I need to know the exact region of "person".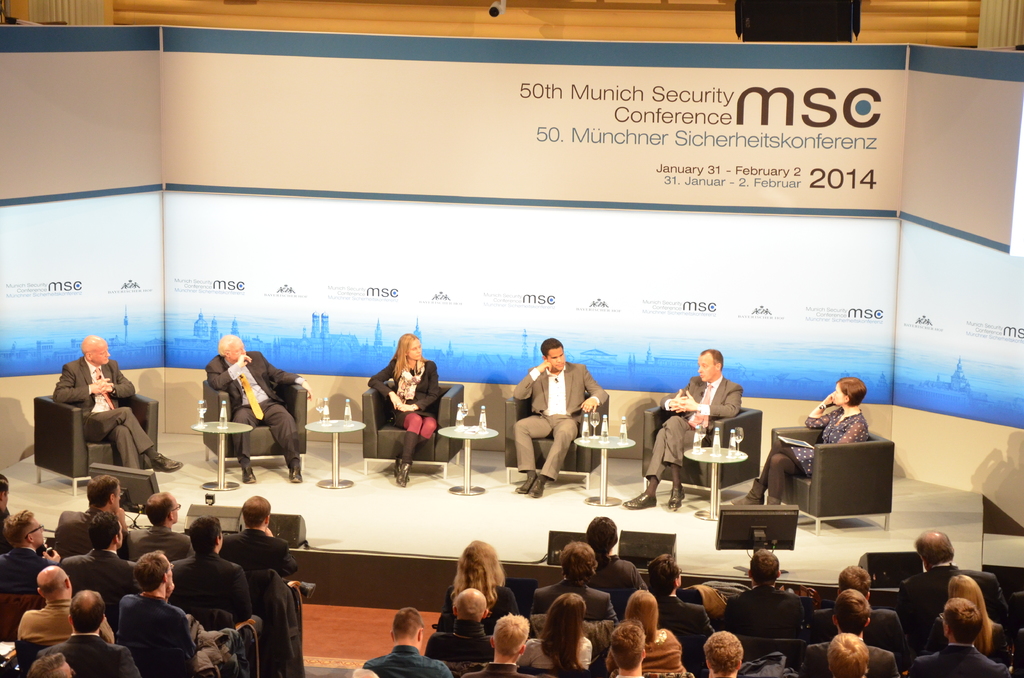
Region: detection(468, 611, 538, 677).
